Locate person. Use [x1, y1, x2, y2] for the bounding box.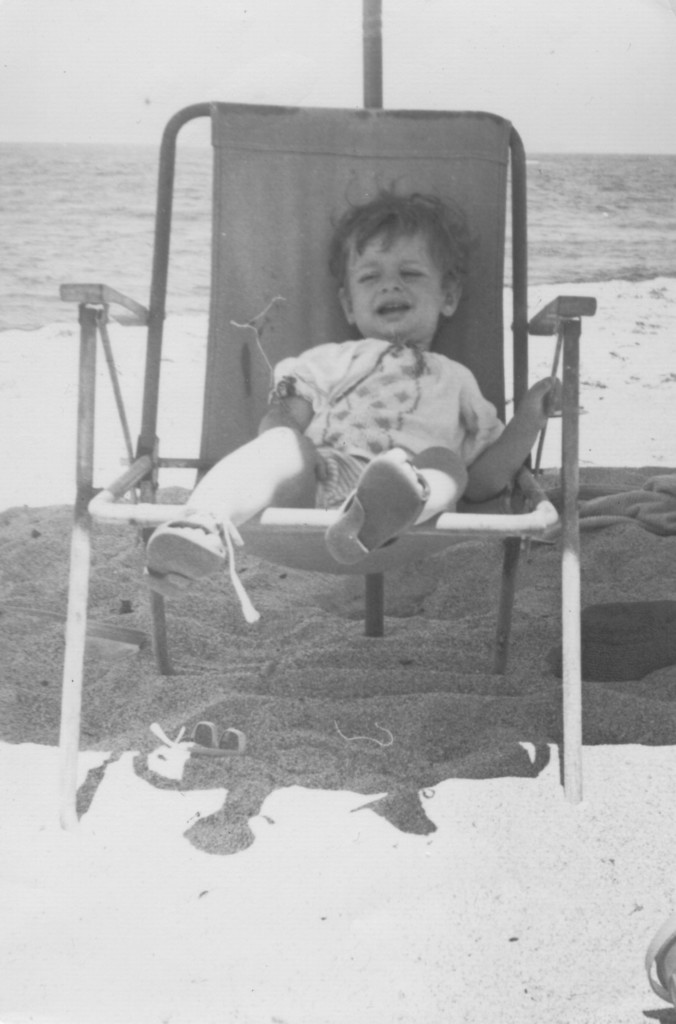
[125, 185, 574, 603].
